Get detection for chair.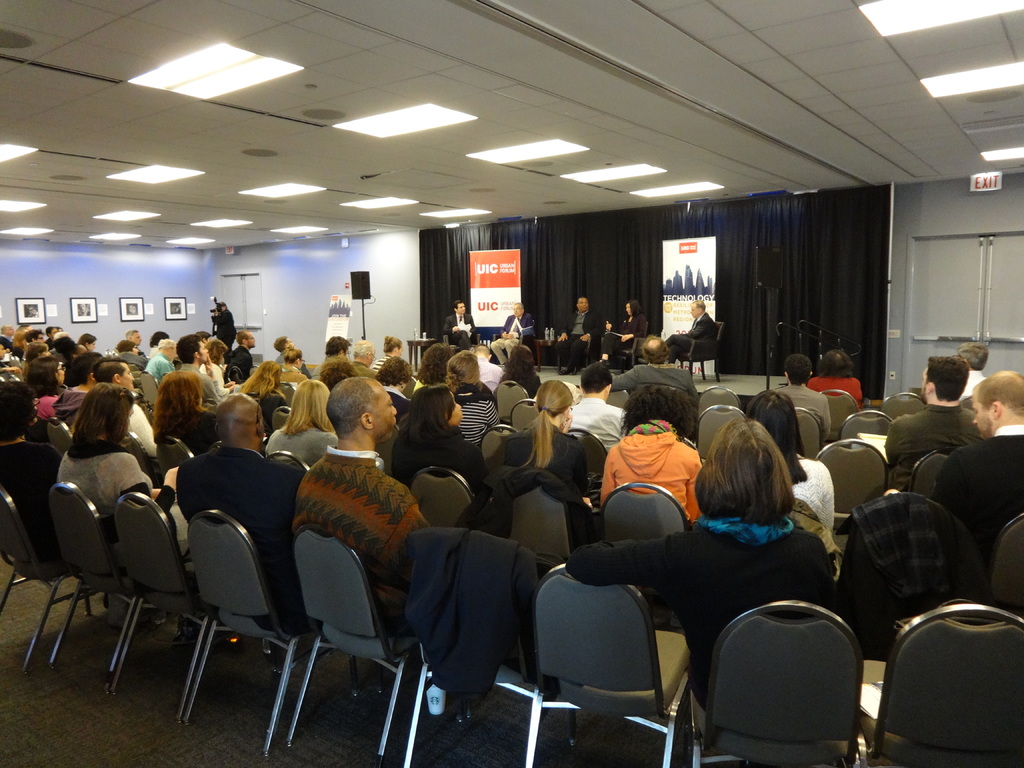
Detection: 879 387 928 422.
